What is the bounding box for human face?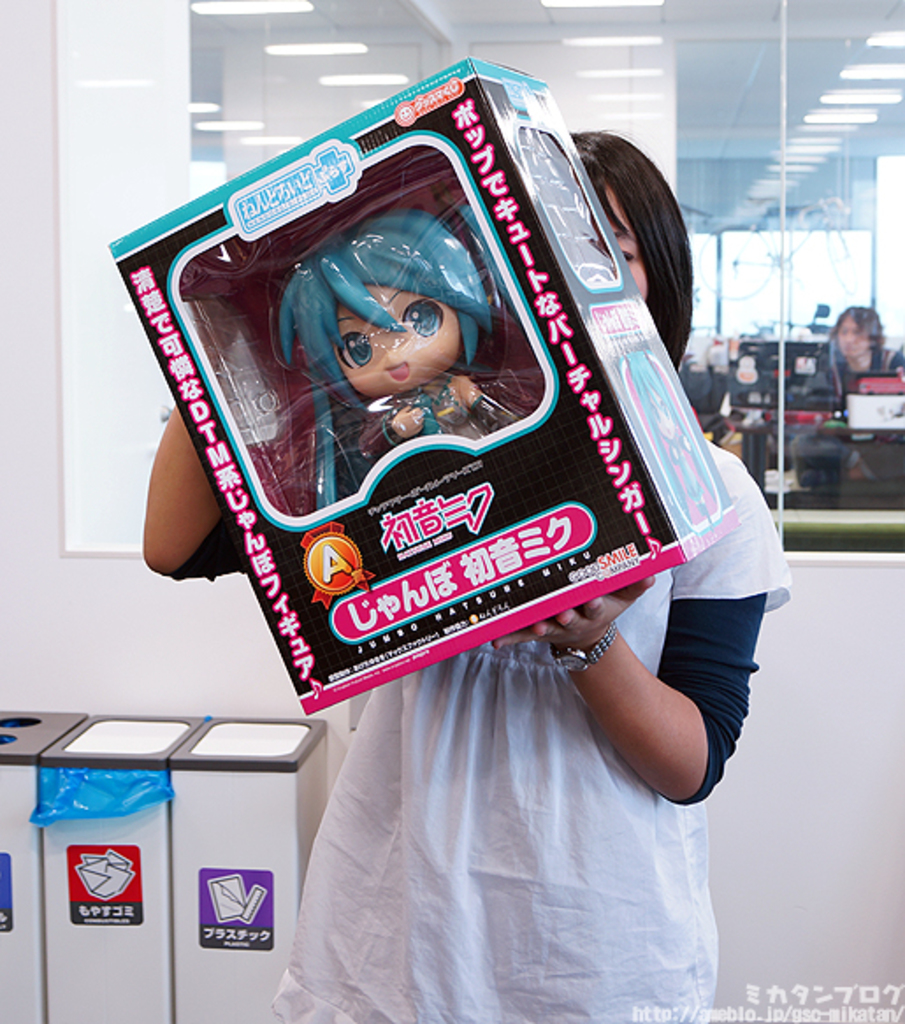
region(836, 311, 873, 357).
